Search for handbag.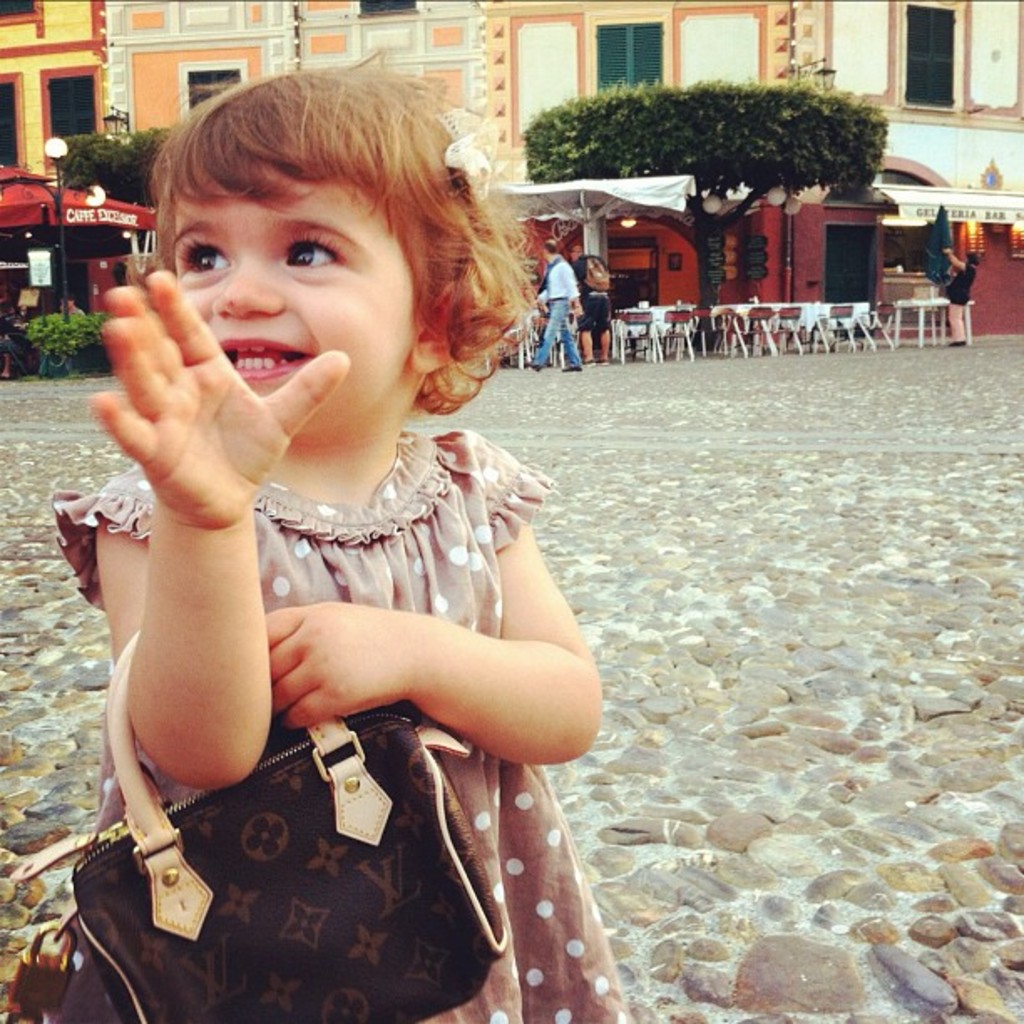
Found at (0, 632, 512, 1022).
